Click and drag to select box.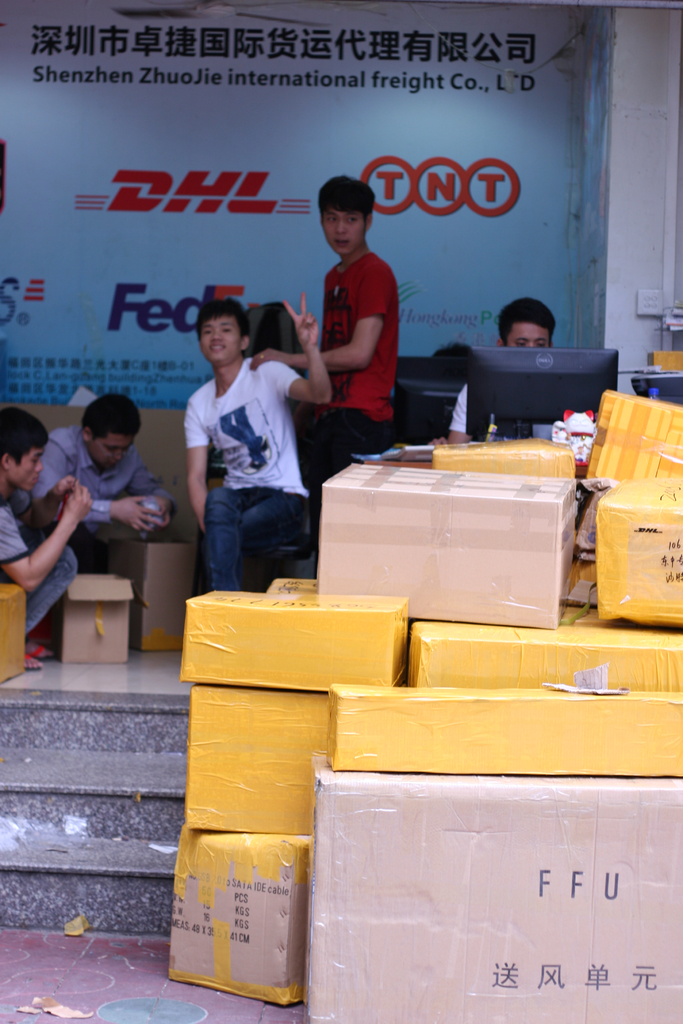
Selection: x1=167 y1=825 x2=313 y2=1005.
